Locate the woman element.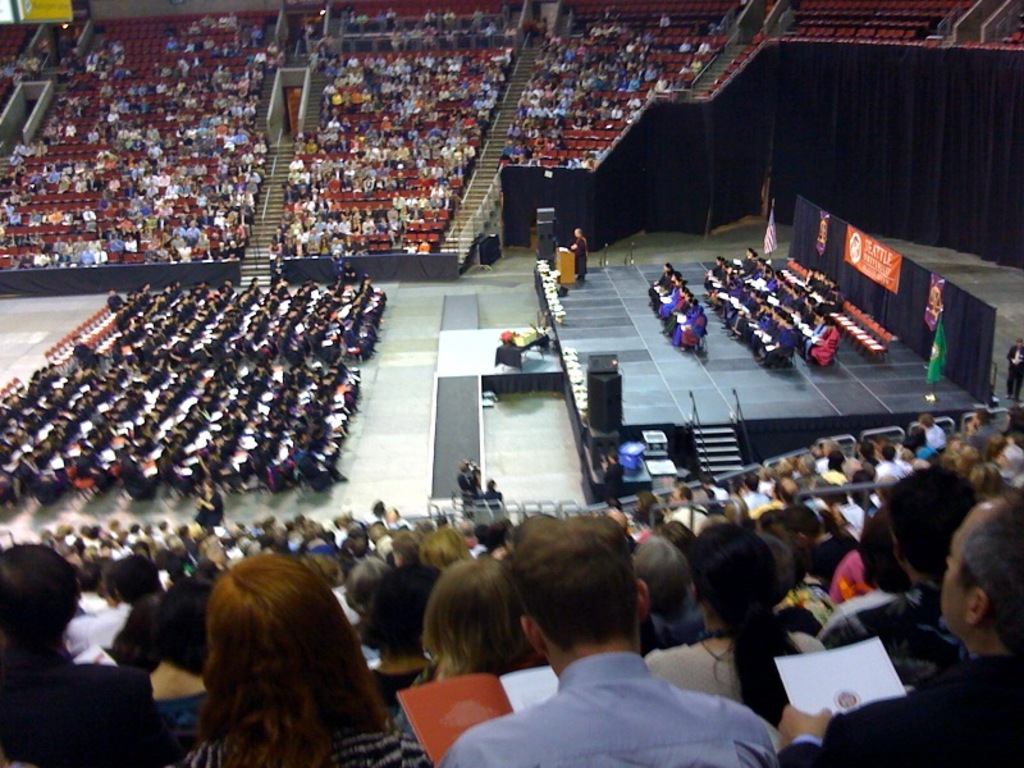
Element bbox: (x1=143, y1=568, x2=223, y2=731).
